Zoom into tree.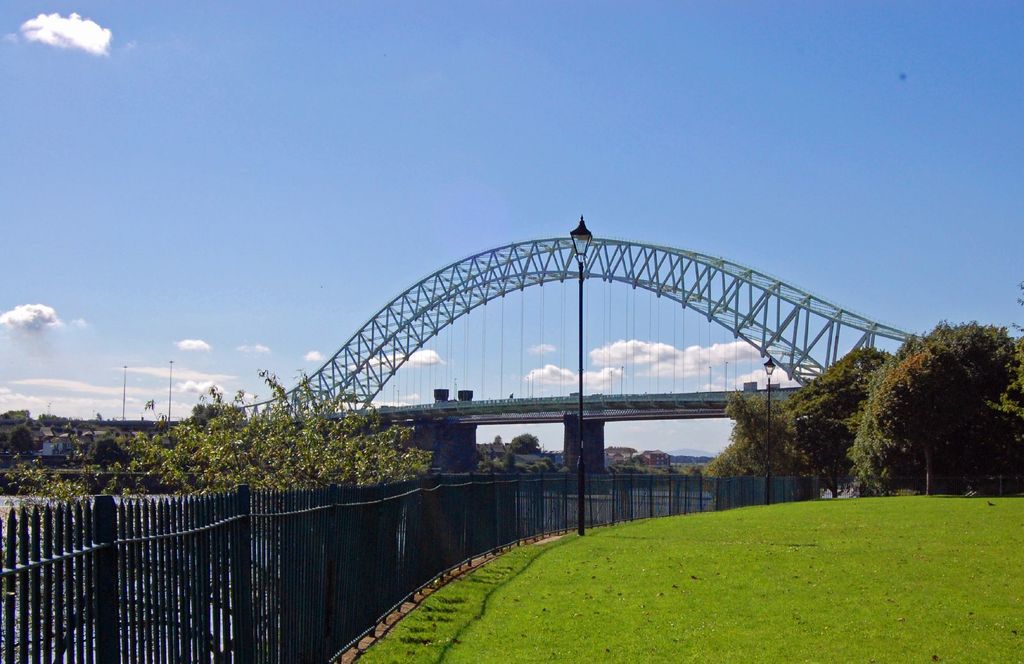
Zoom target: 493/434/503/445.
